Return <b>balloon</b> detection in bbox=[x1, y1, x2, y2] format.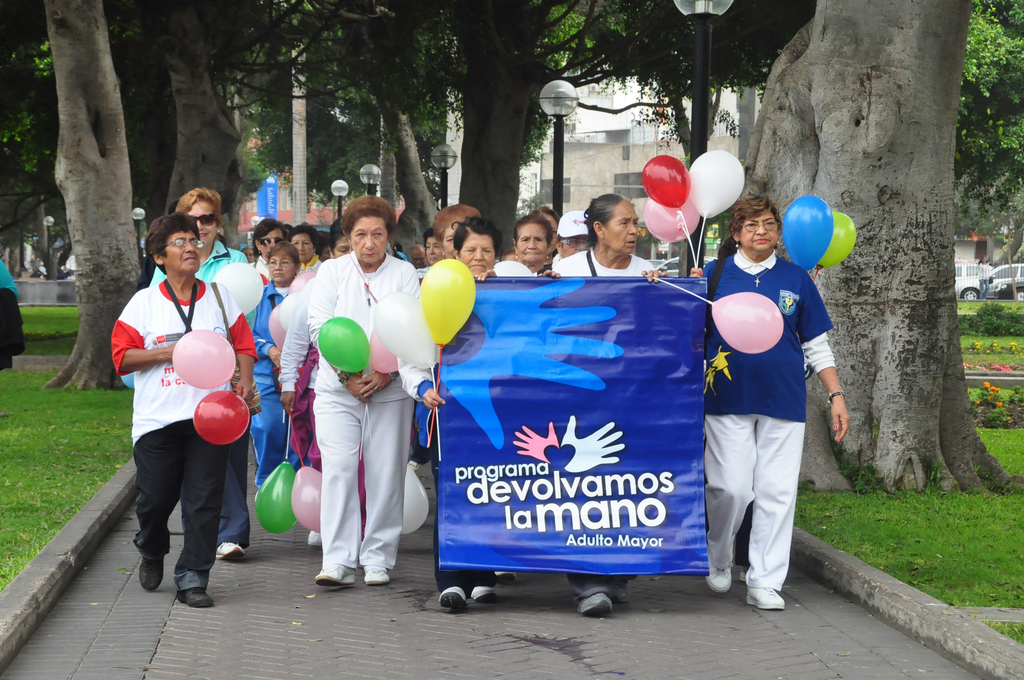
bbox=[817, 209, 856, 269].
